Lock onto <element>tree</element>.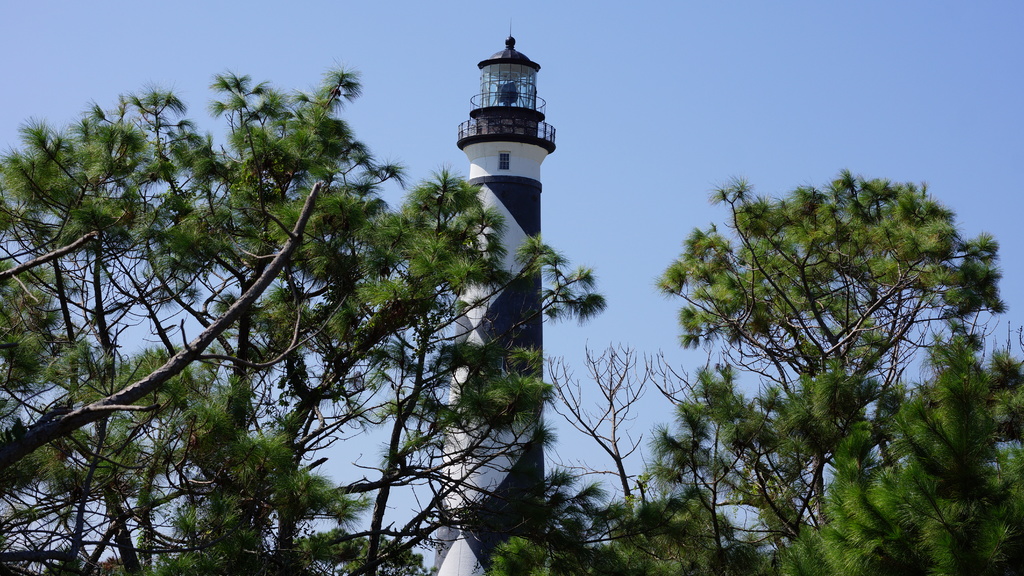
Locked: (535,344,664,476).
